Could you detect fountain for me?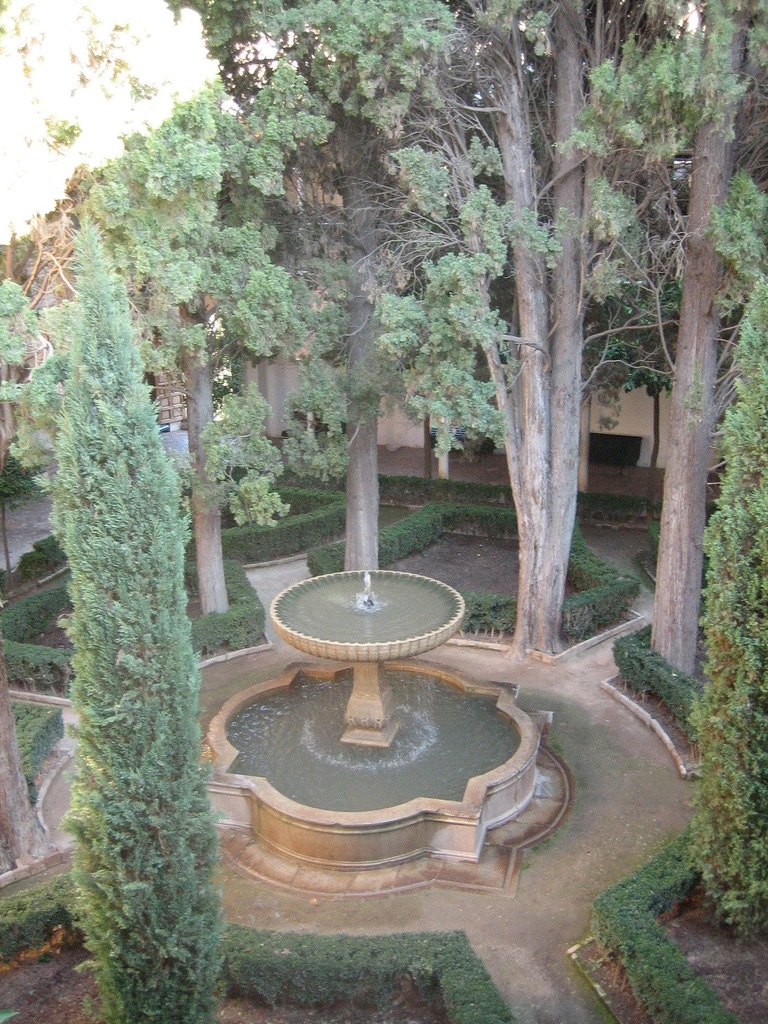
Detection result: locate(160, 517, 589, 914).
